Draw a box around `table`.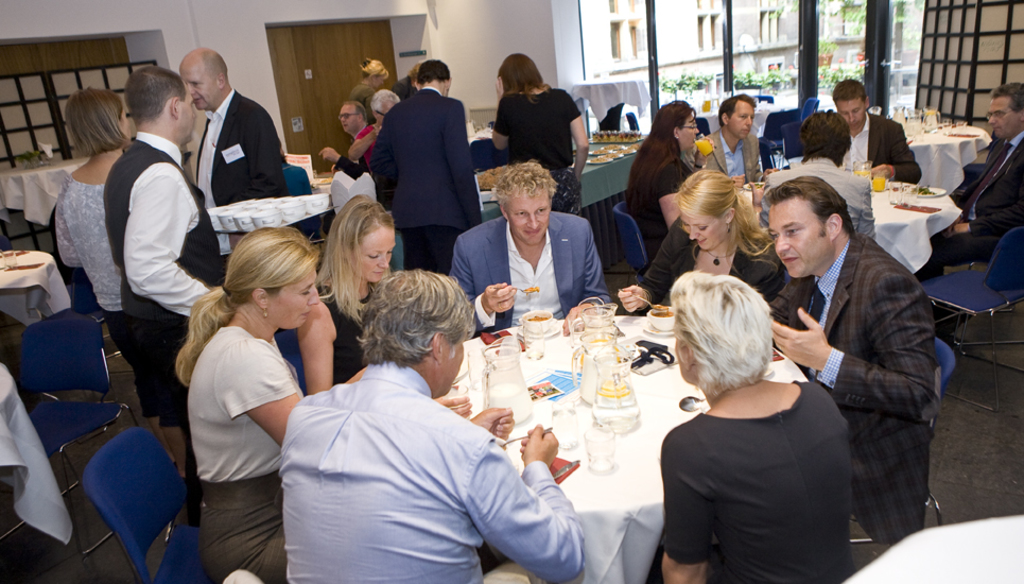
Rect(259, 292, 884, 573).
